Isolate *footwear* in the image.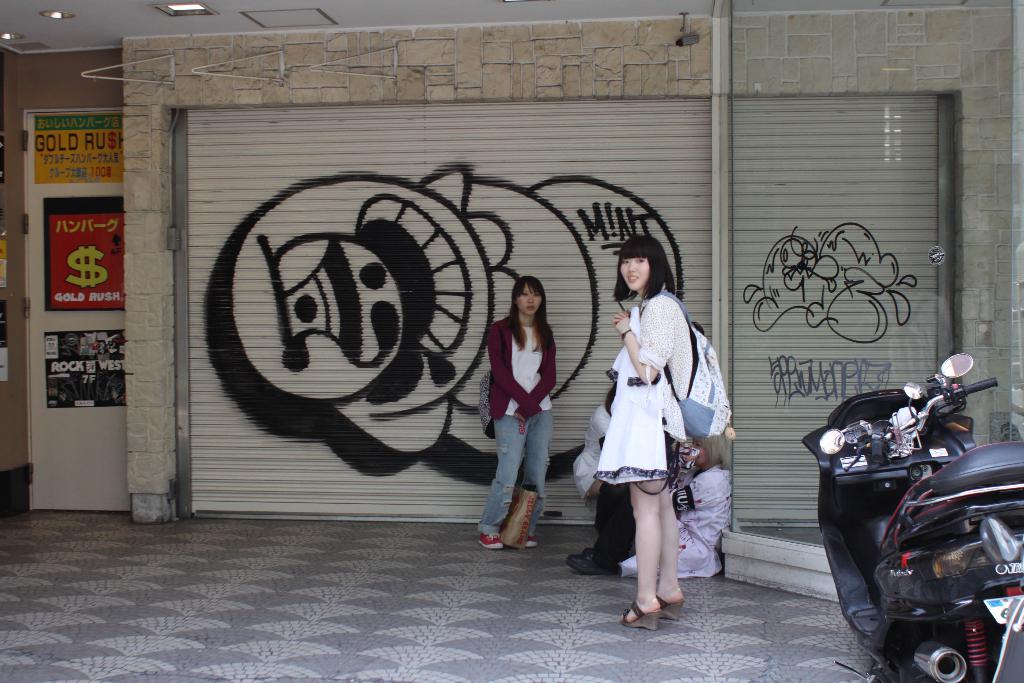
Isolated region: select_region(480, 525, 504, 551).
